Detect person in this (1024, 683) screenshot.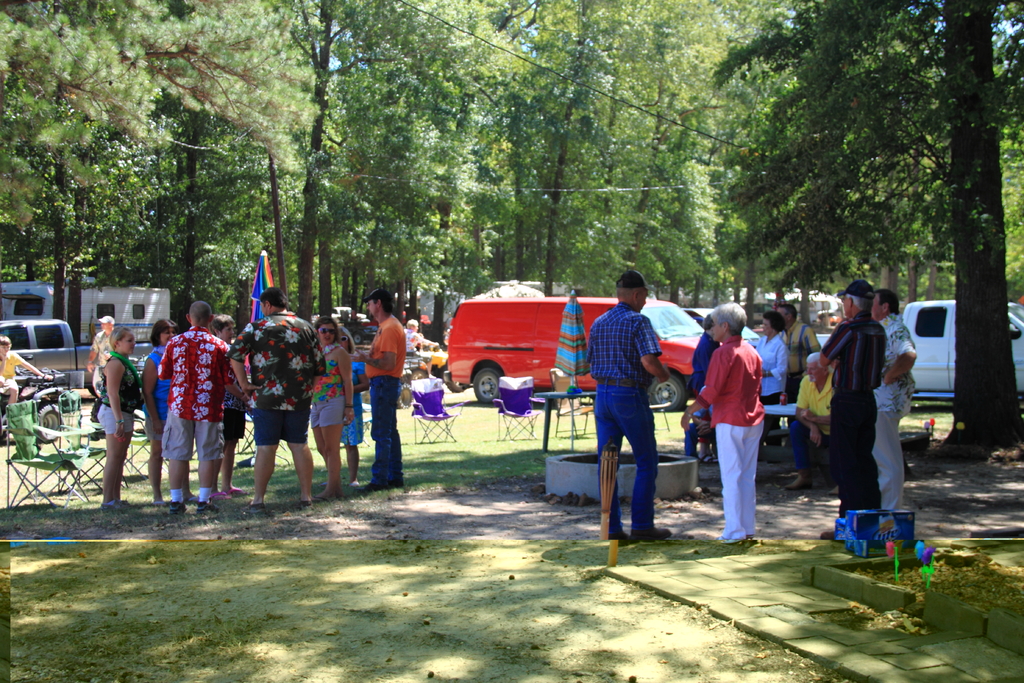
Detection: (x1=87, y1=317, x2=132, y2=393).
